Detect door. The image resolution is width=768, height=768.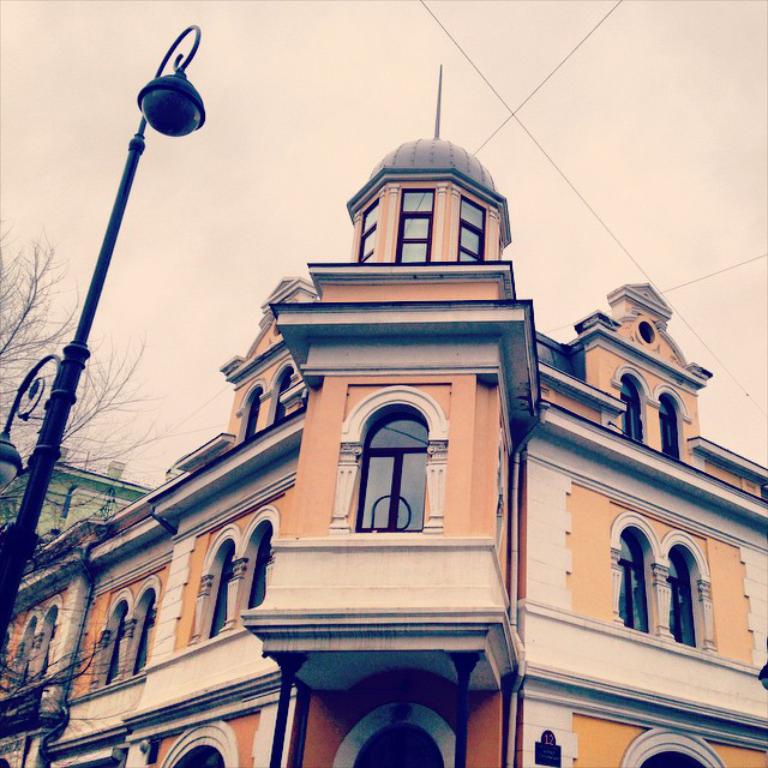
342/718/434/767.
